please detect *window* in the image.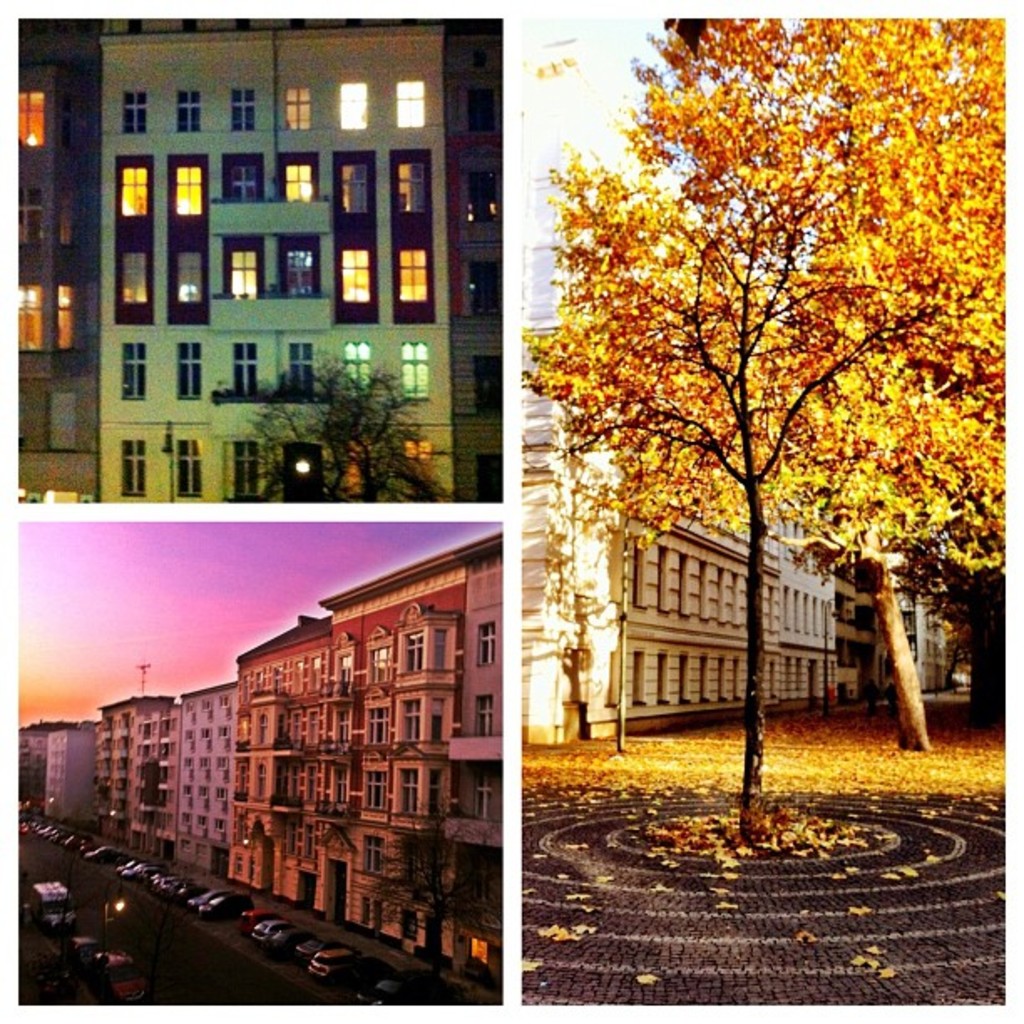
[left=124, top=330, right=157, bottom=393].
